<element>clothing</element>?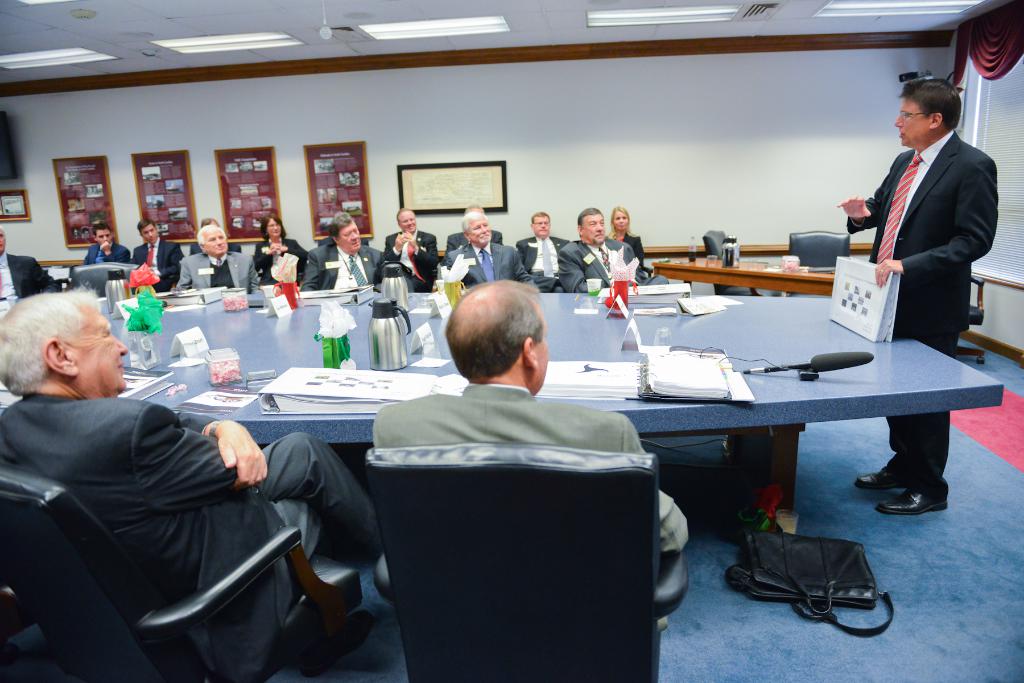
545, 236, 636, 287
